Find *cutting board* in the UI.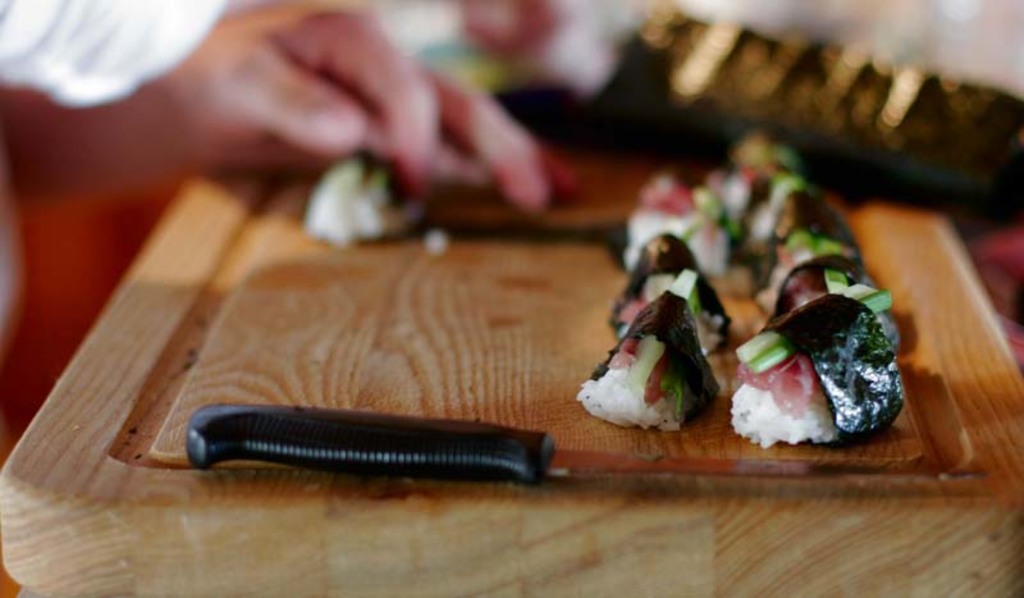
UI element at 0 143 1023 597.
